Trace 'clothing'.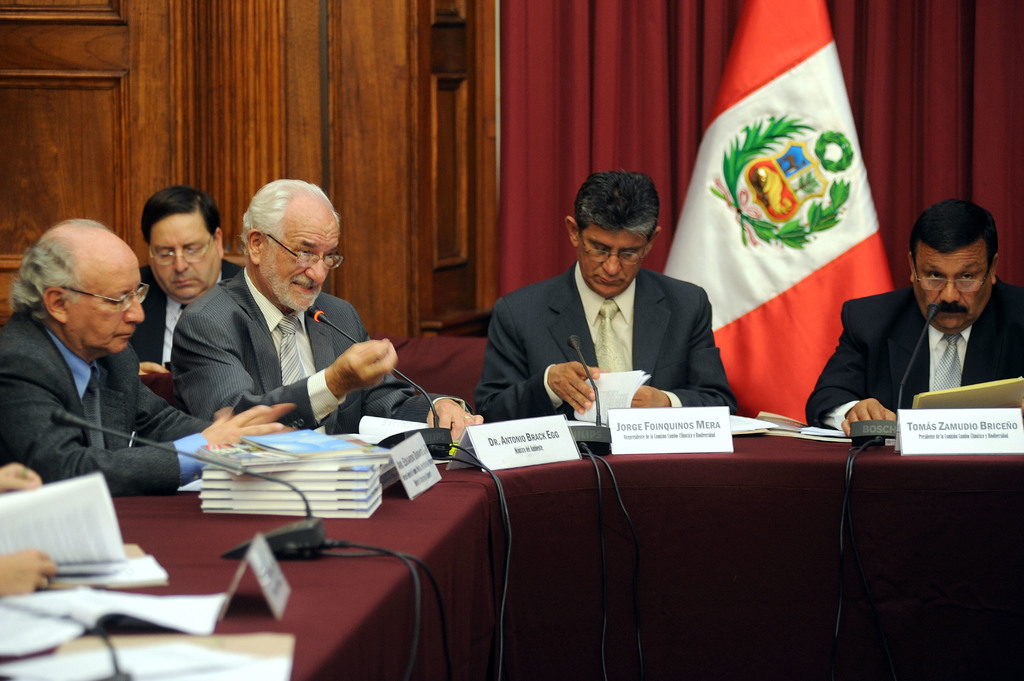
Traced to 478 254 739 421.
